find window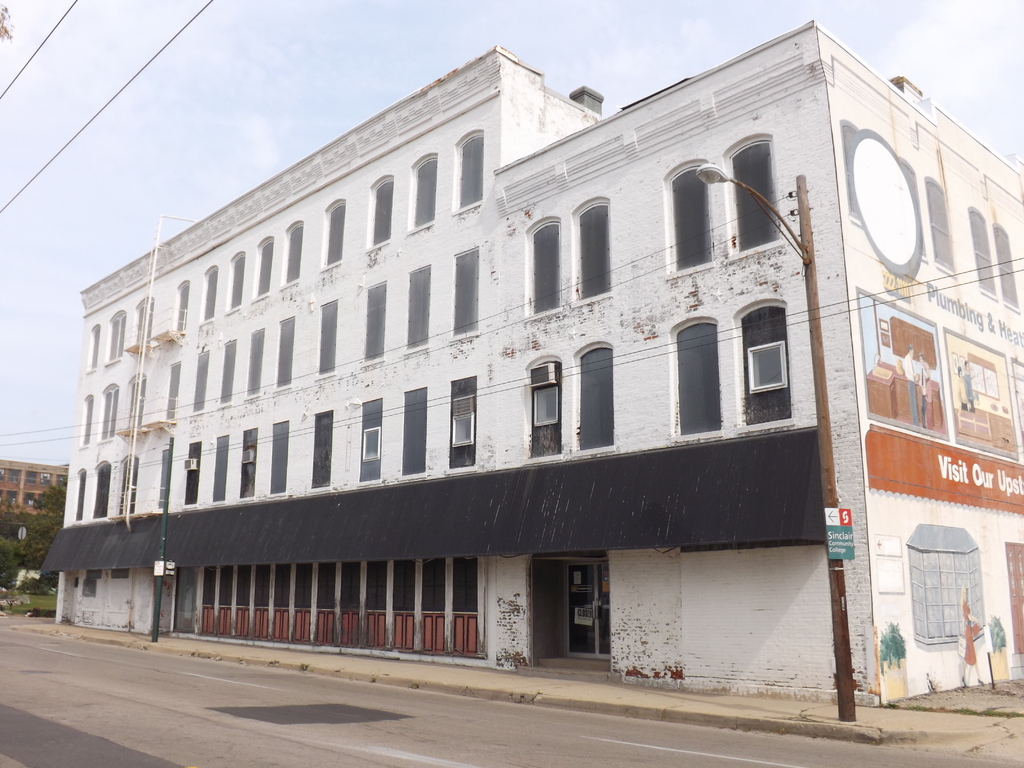
85:330:100:375
